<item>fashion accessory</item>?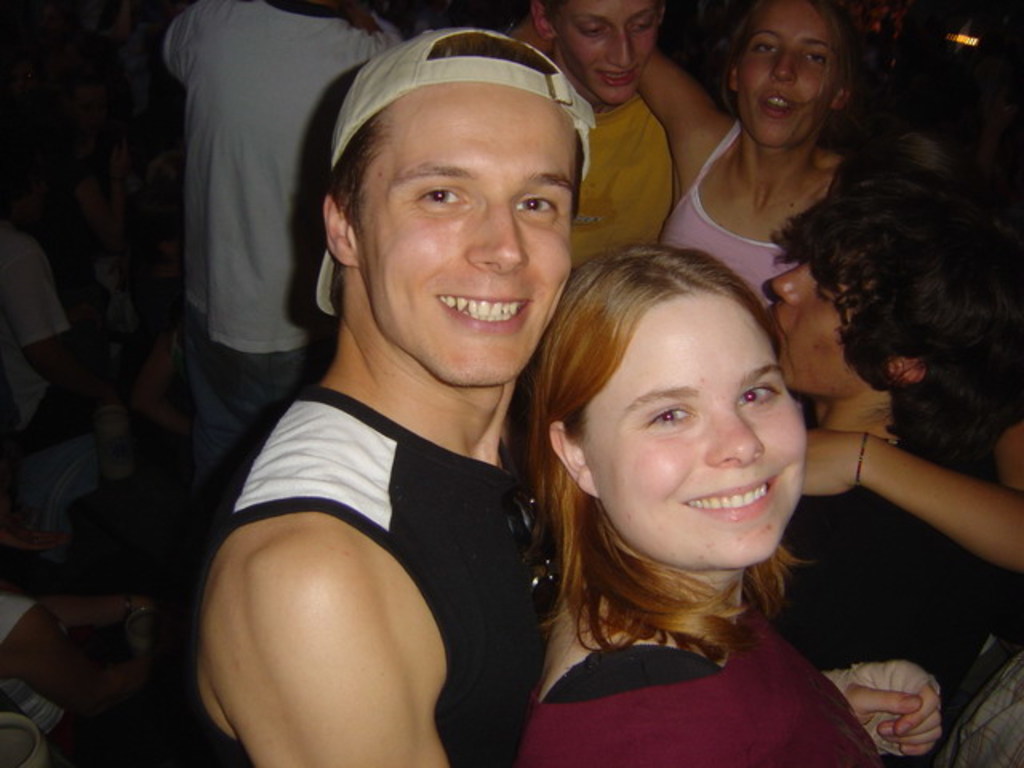
detection(851, 432, 872, 490)
